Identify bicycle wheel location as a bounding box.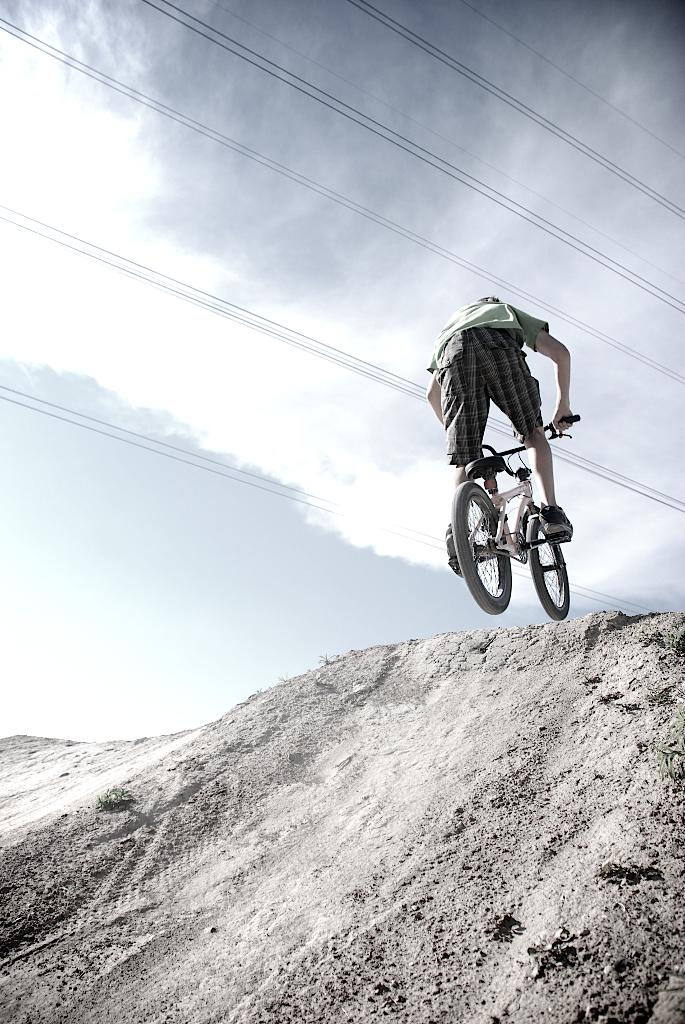
(x1=524, y1=515, x2=569, y2=620).
